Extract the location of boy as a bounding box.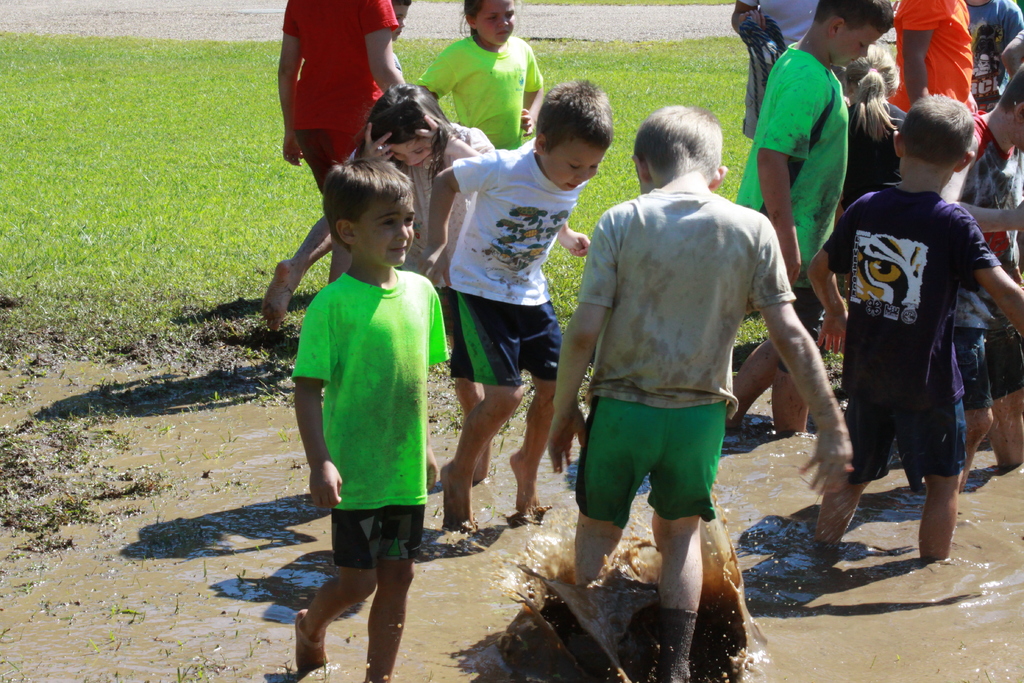
(936,63,1023,489).
